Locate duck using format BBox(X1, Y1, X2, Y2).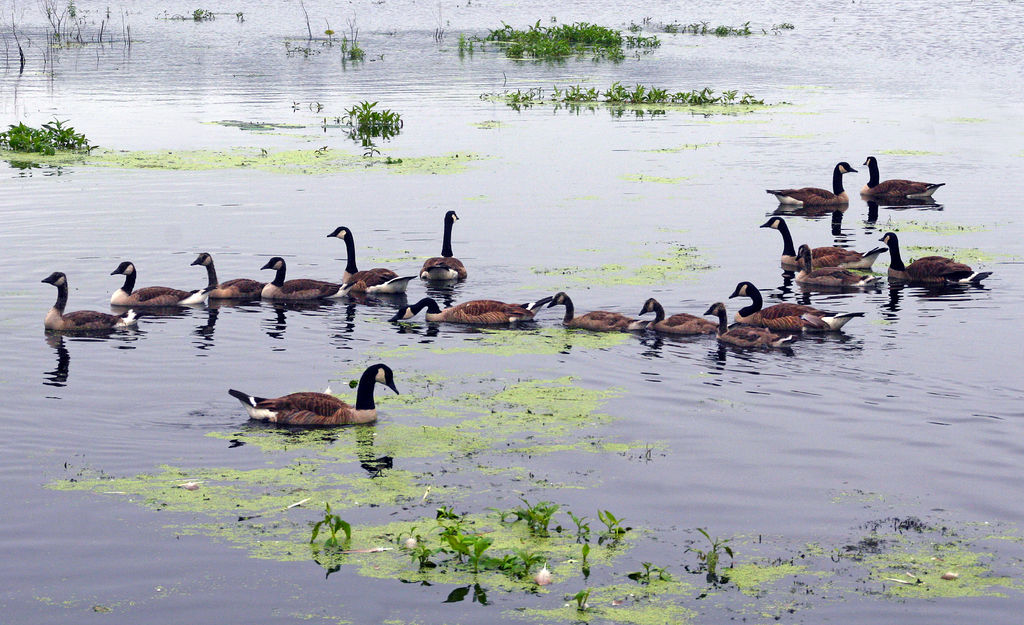
BBox(763, 158, 856, 210).
